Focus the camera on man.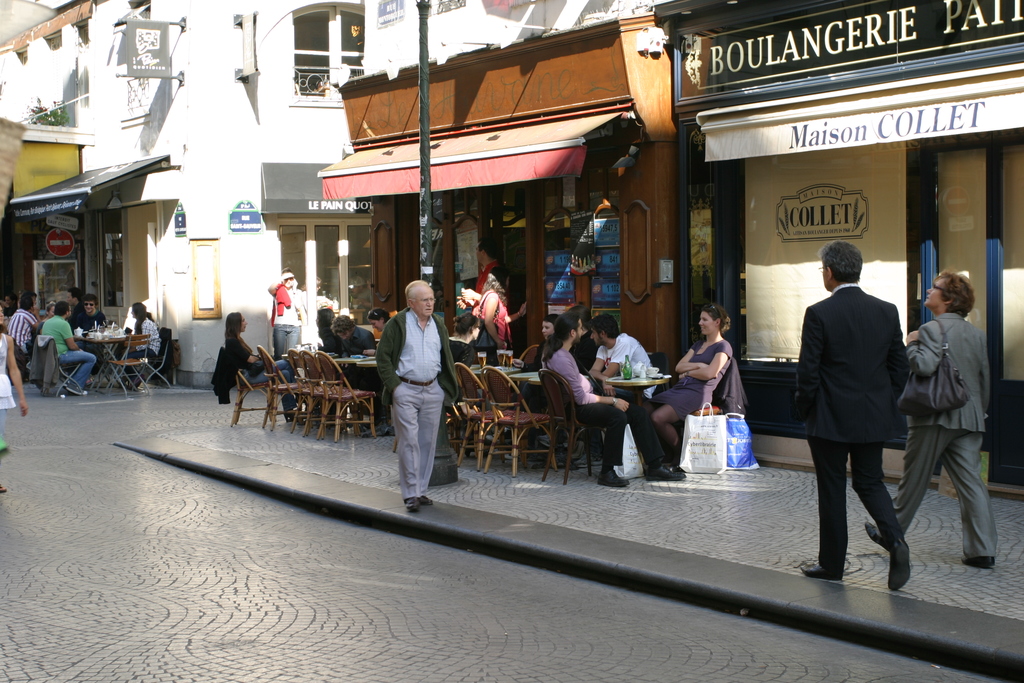
Focus region: <region>375, 282, 458, 504</region>.
